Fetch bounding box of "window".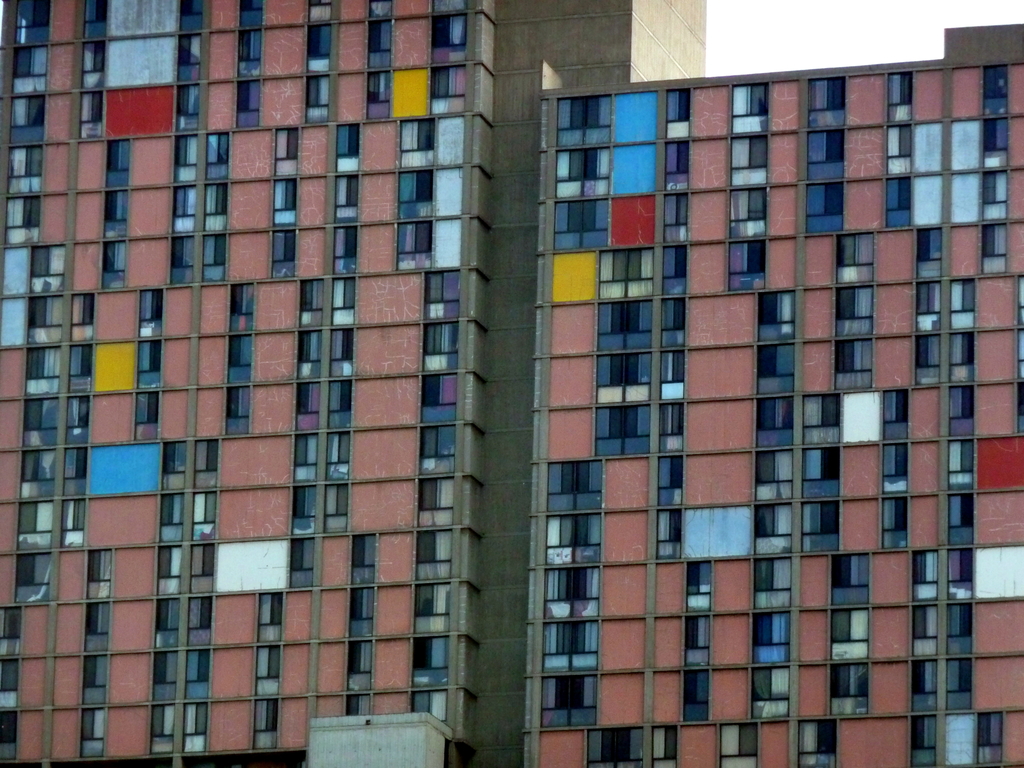
Bbox: BBox(948, 549, 972, 598).
